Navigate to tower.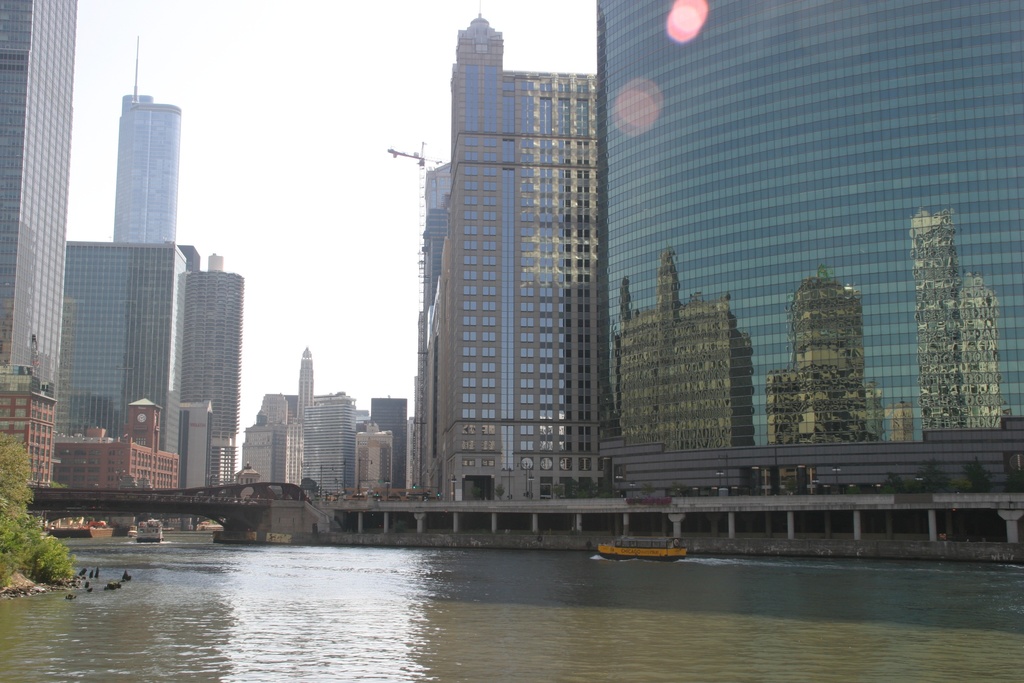
Navigation target: (291, 355, 317, 440).
